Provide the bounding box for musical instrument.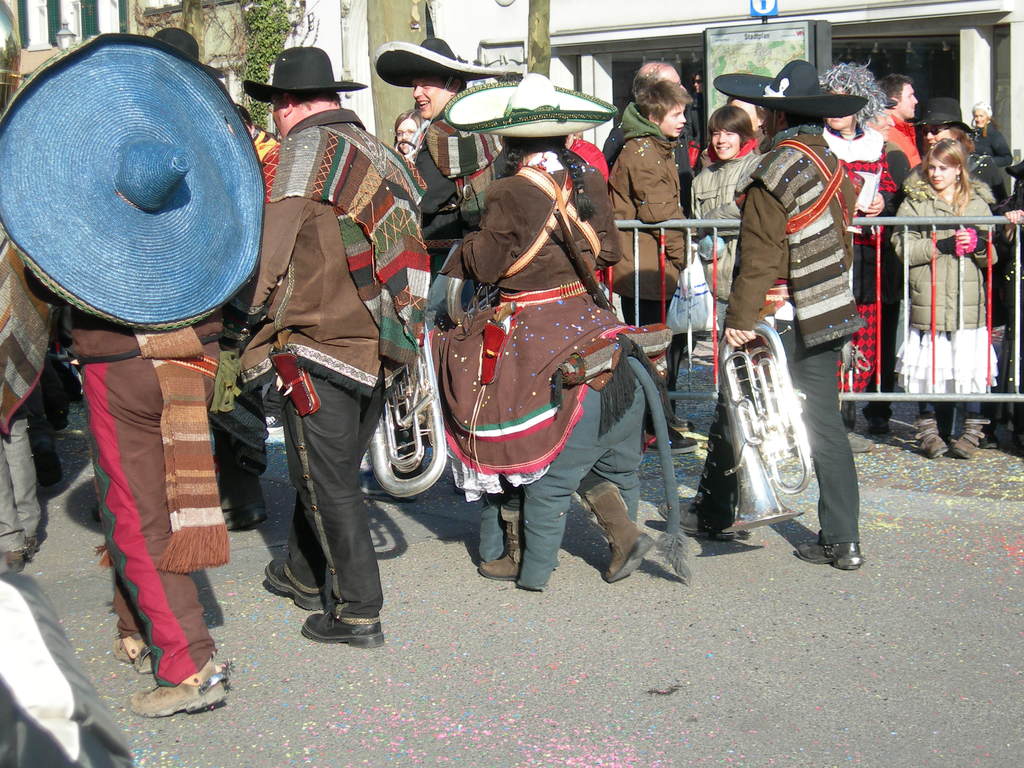
locate(717, 316, 814, 535).
